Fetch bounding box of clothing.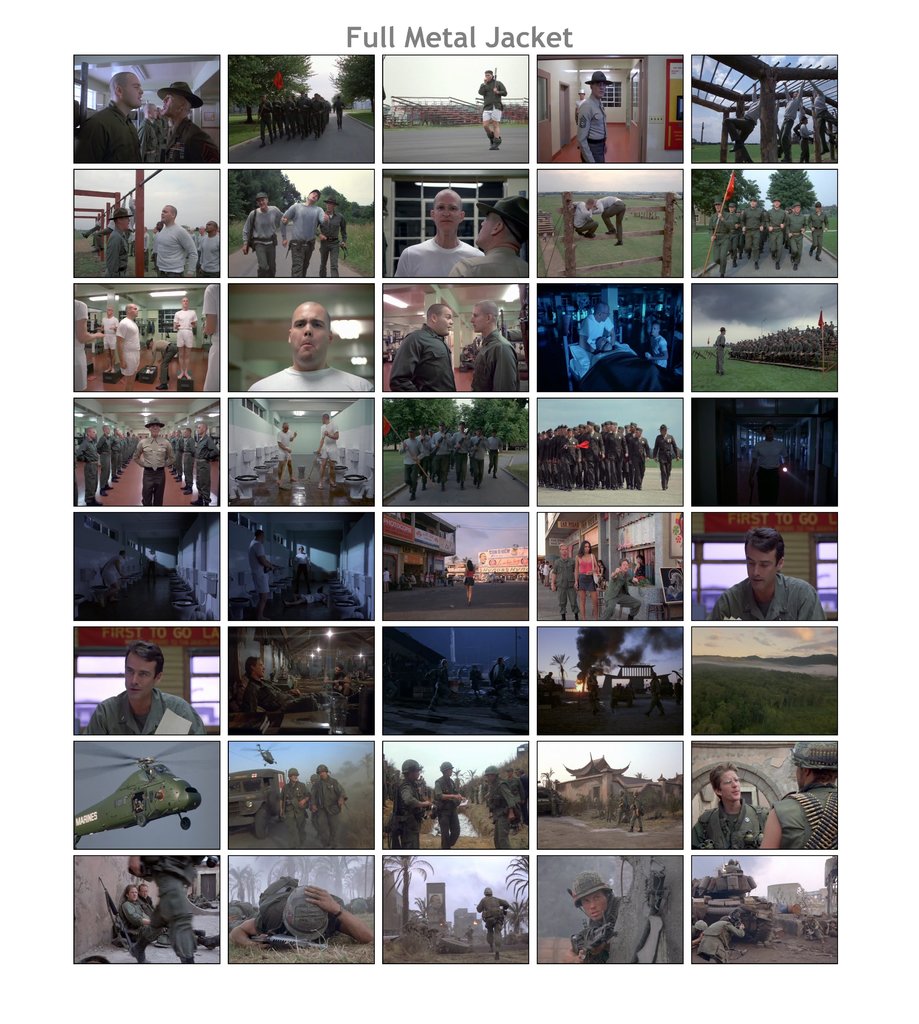
Bbox: box(77, 417, 215, 524).
